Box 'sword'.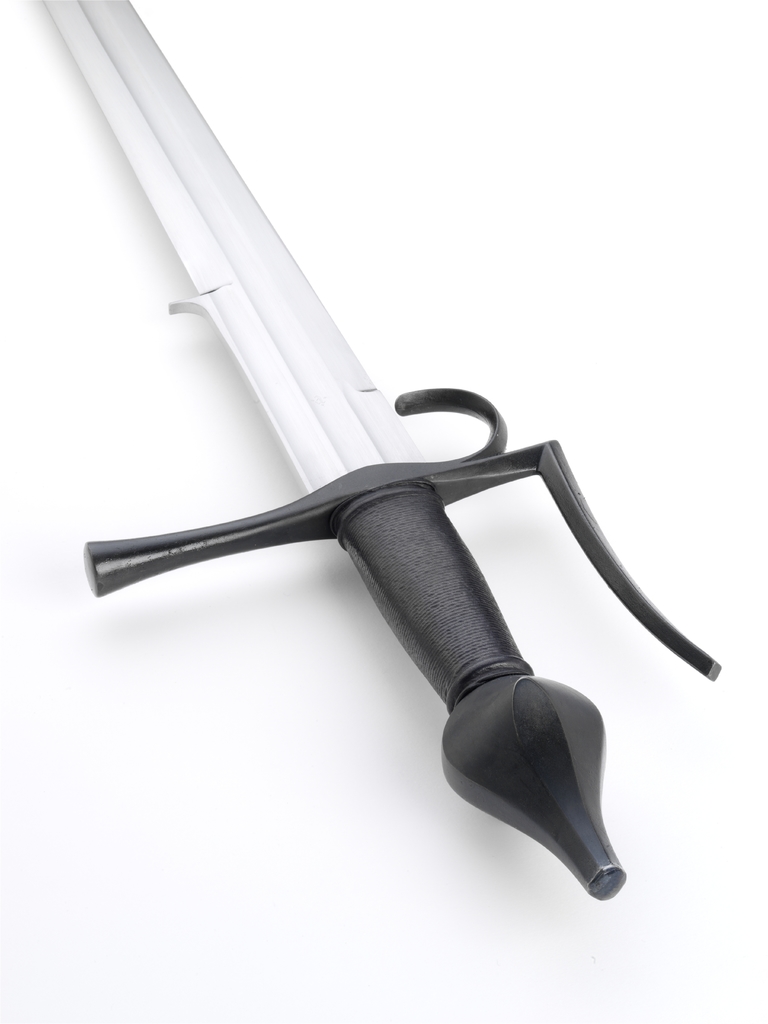
bbox(44, 0, 722, 899).
